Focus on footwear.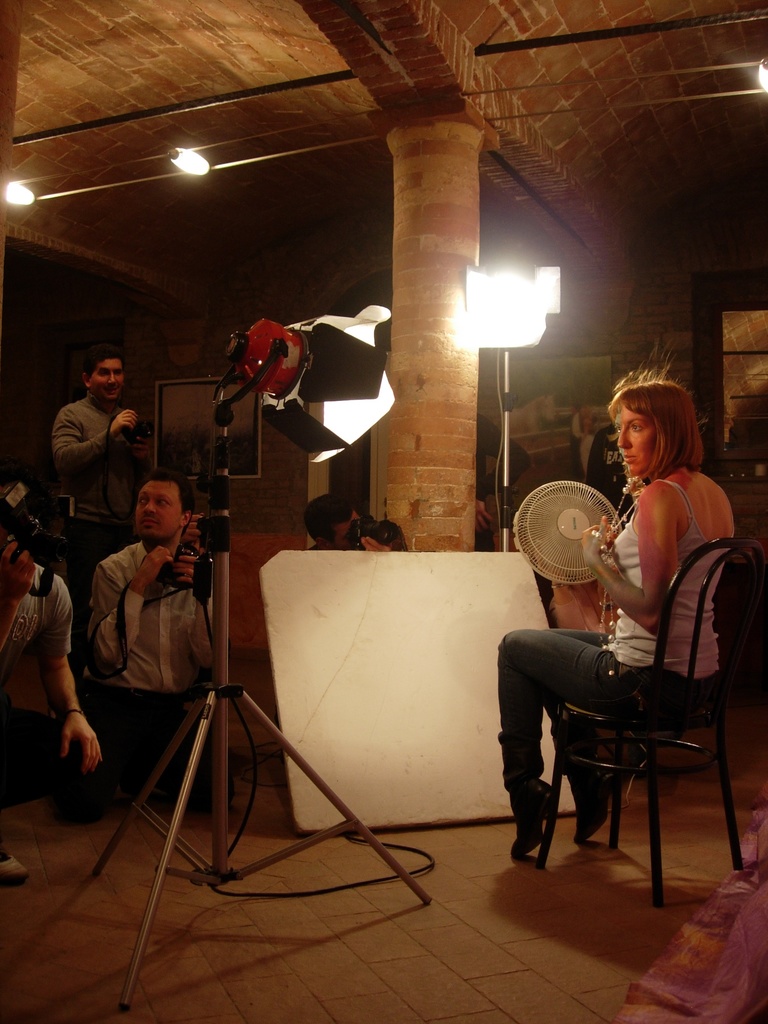
Focused at <bbox>572, 783, 618, 842</bbox>.
